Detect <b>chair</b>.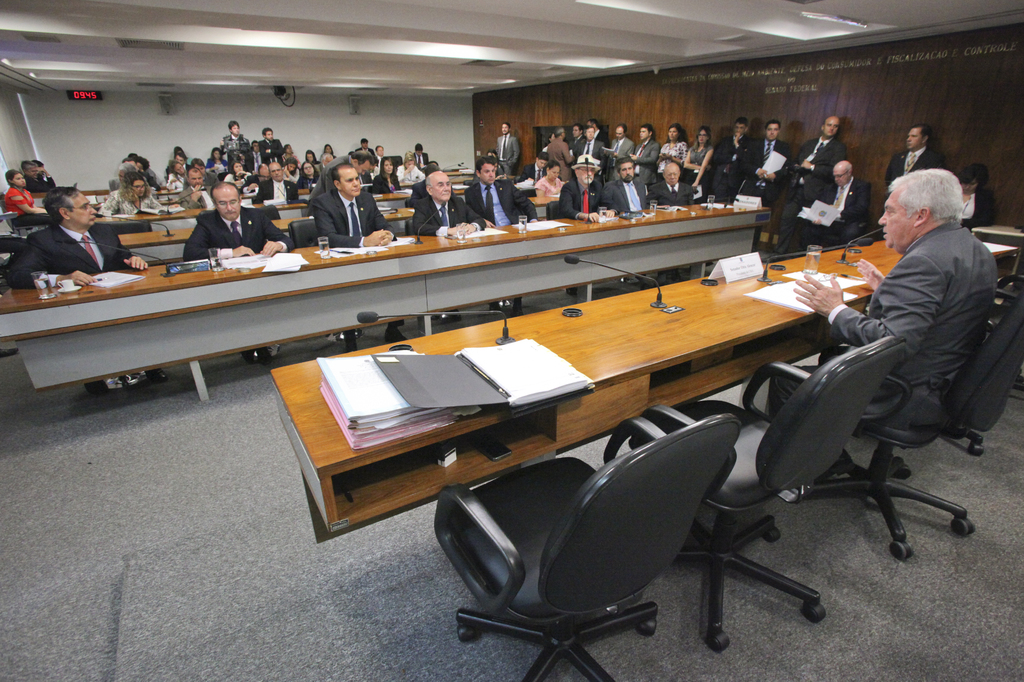
Detected at box(283, 219, 356, 340).
